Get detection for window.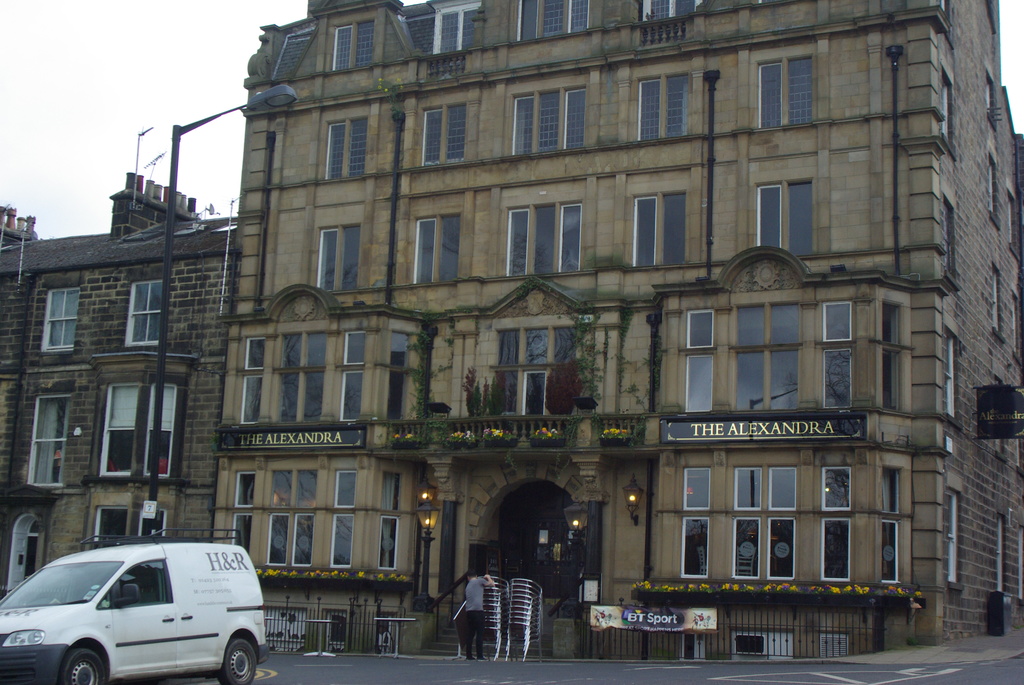
Detection: locate(23, 394, 68, 485).
